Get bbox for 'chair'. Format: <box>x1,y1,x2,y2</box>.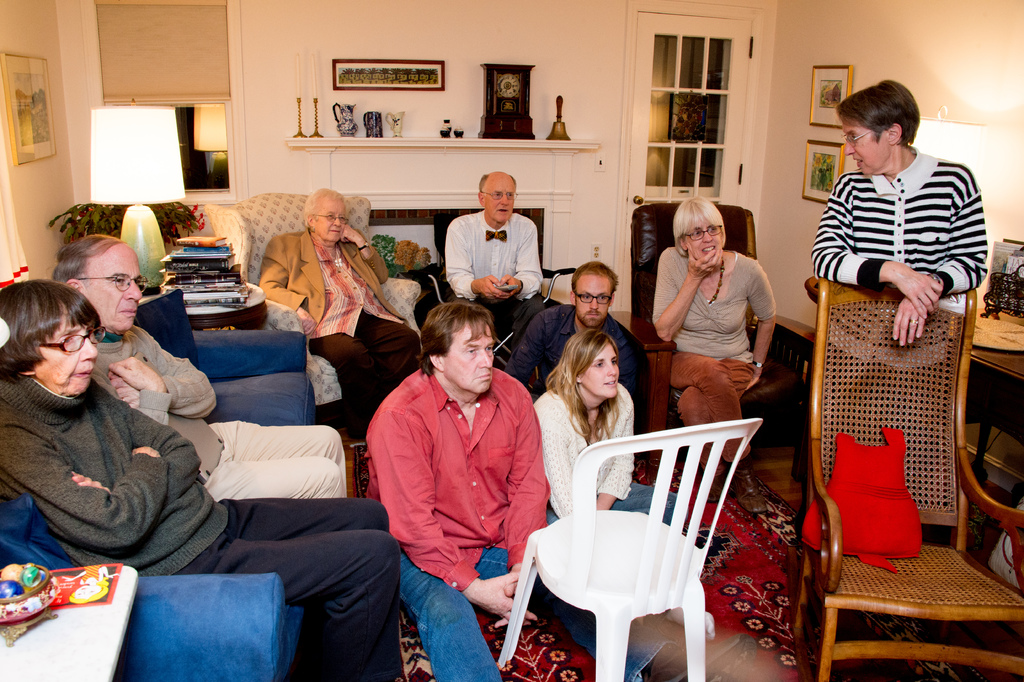
<box>424,213,579,358</box>.
